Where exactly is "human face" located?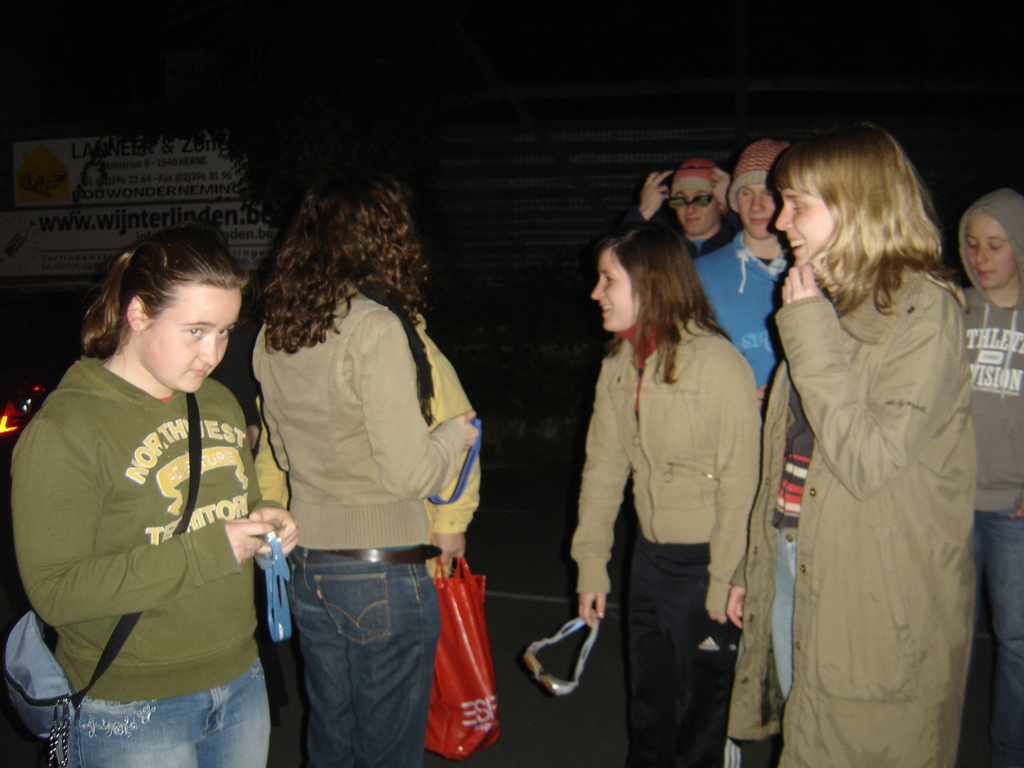
Its bounding box is [x1=972, y1=219, x2=1008, y2=286].
